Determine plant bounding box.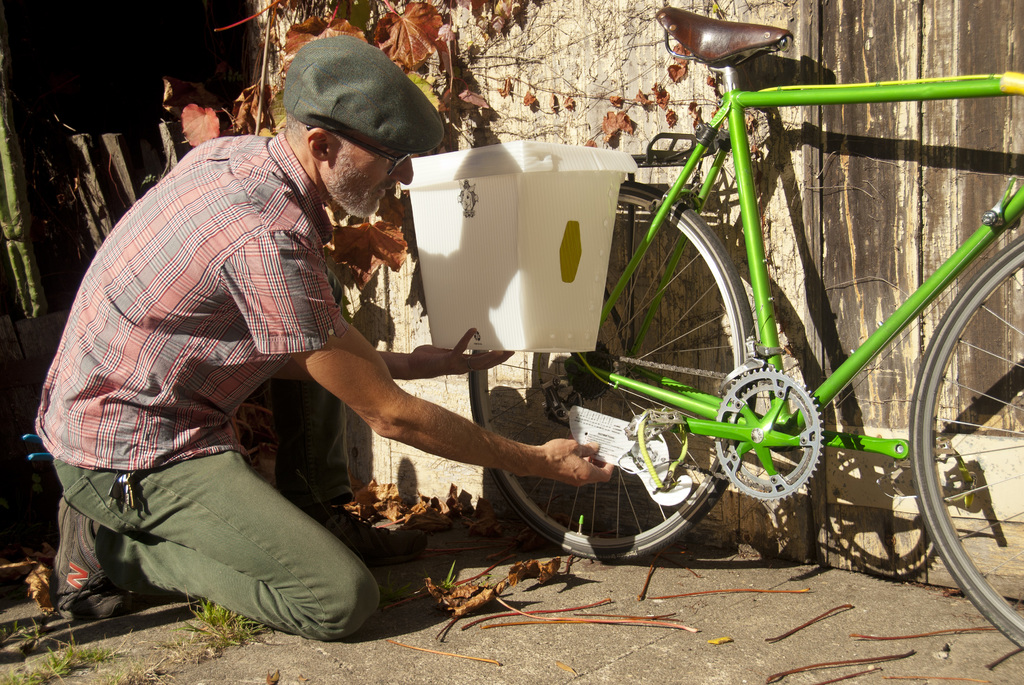
Determined: 147 0 753 520.
